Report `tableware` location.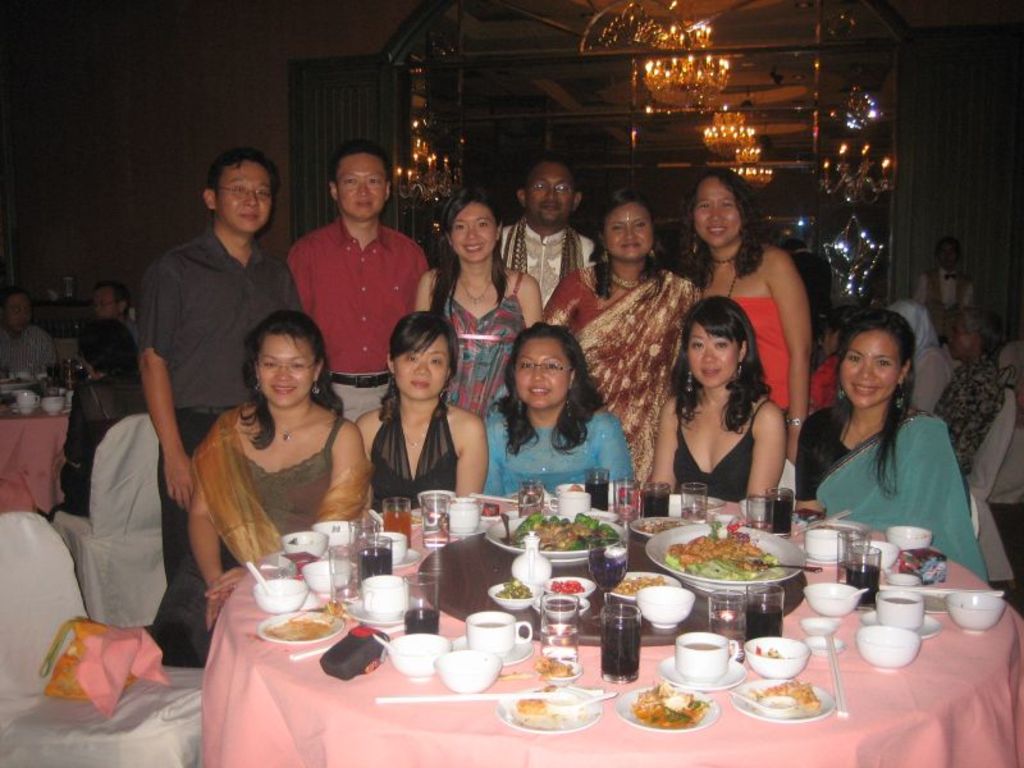
Report: [left=347, top=600, right=398, bottom=627].
